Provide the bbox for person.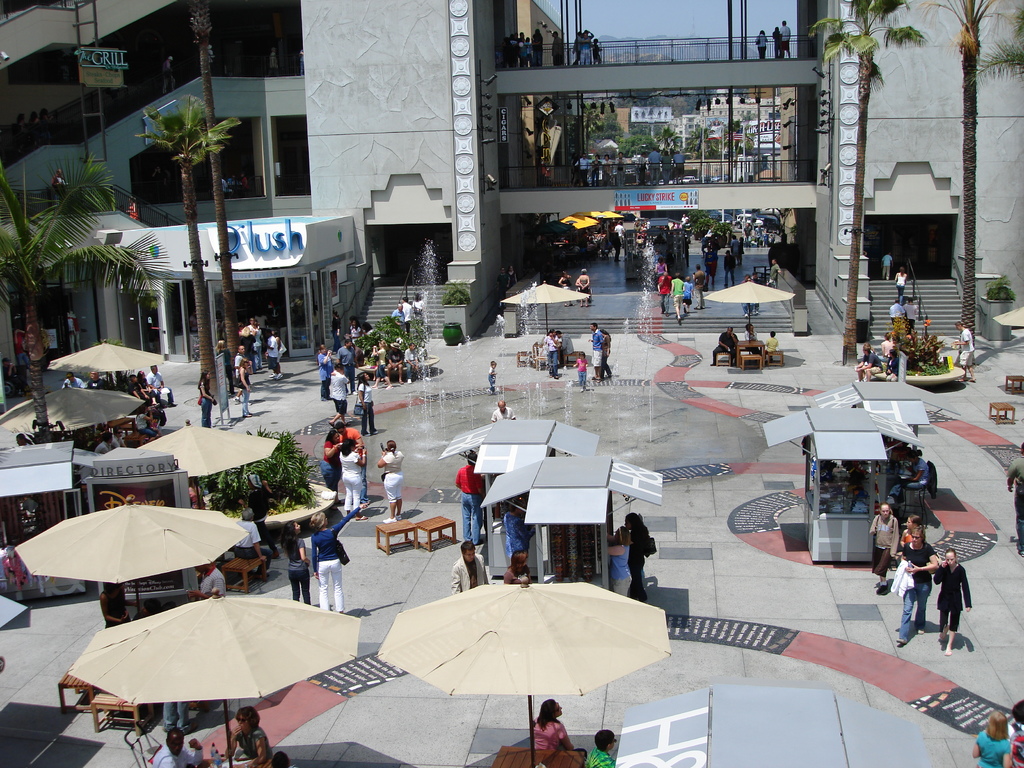
[520,35,537,69].
